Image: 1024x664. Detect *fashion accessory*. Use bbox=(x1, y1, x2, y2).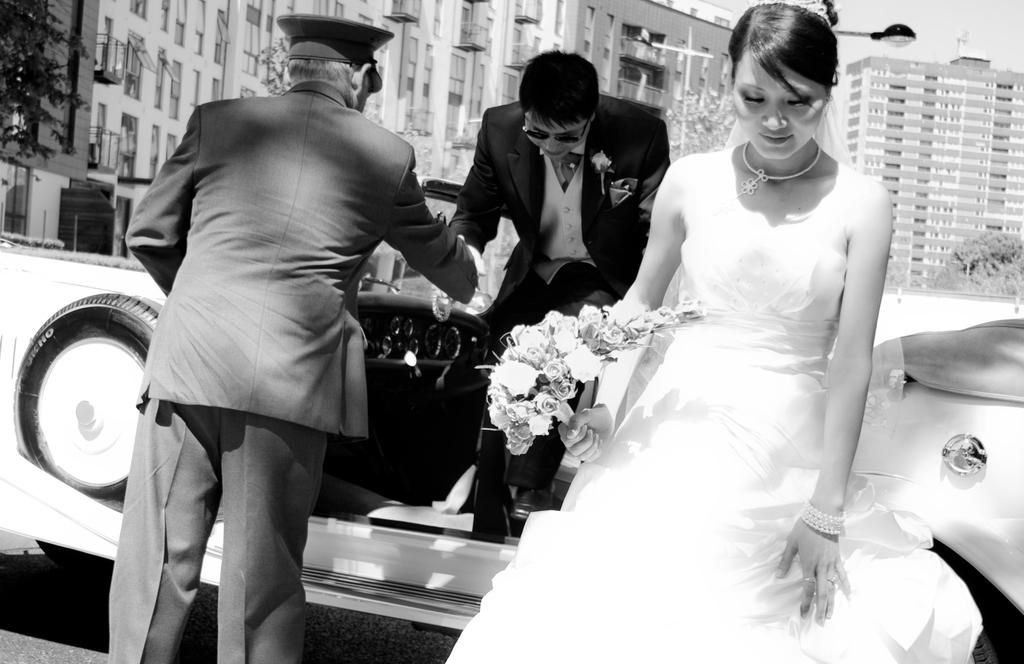
bbox=(826, 576, 836, 581).
